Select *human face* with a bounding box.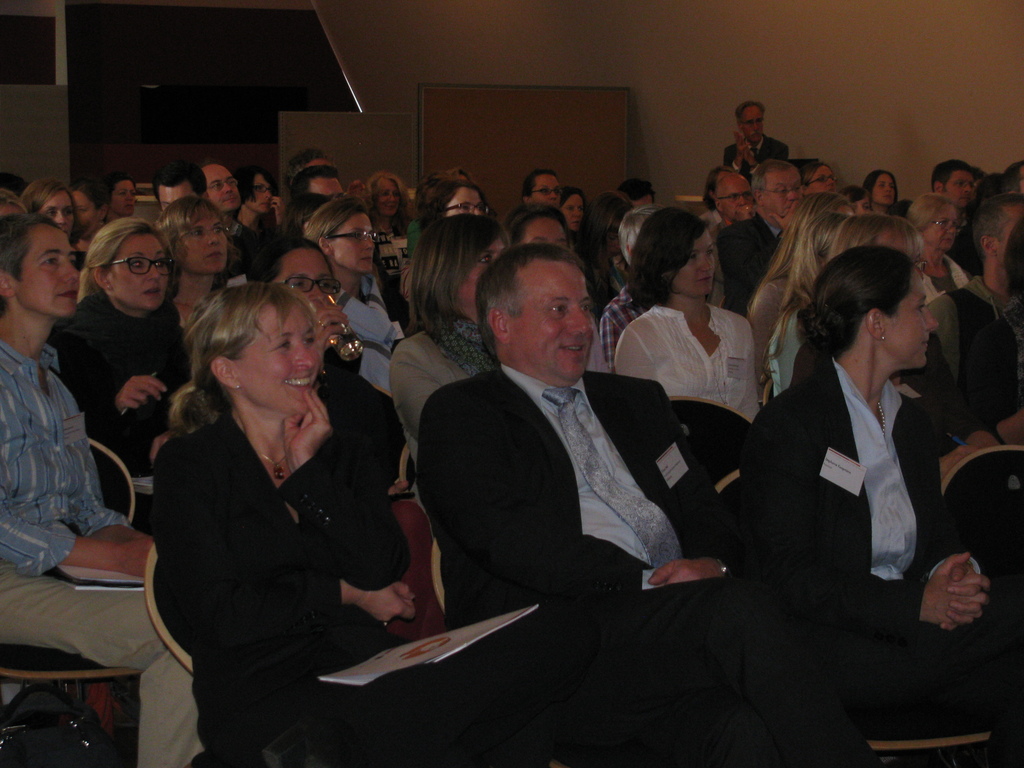
<box>332,214,373,268</box>.
